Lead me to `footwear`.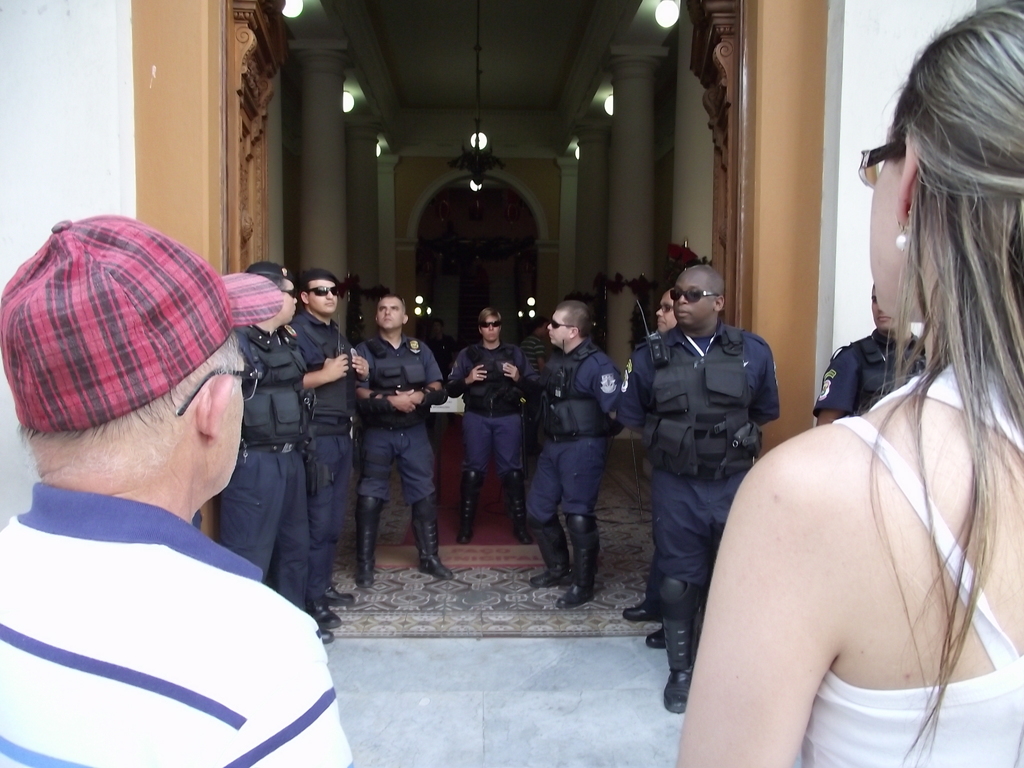
Lead to <box>320,577,355,609</box>.
